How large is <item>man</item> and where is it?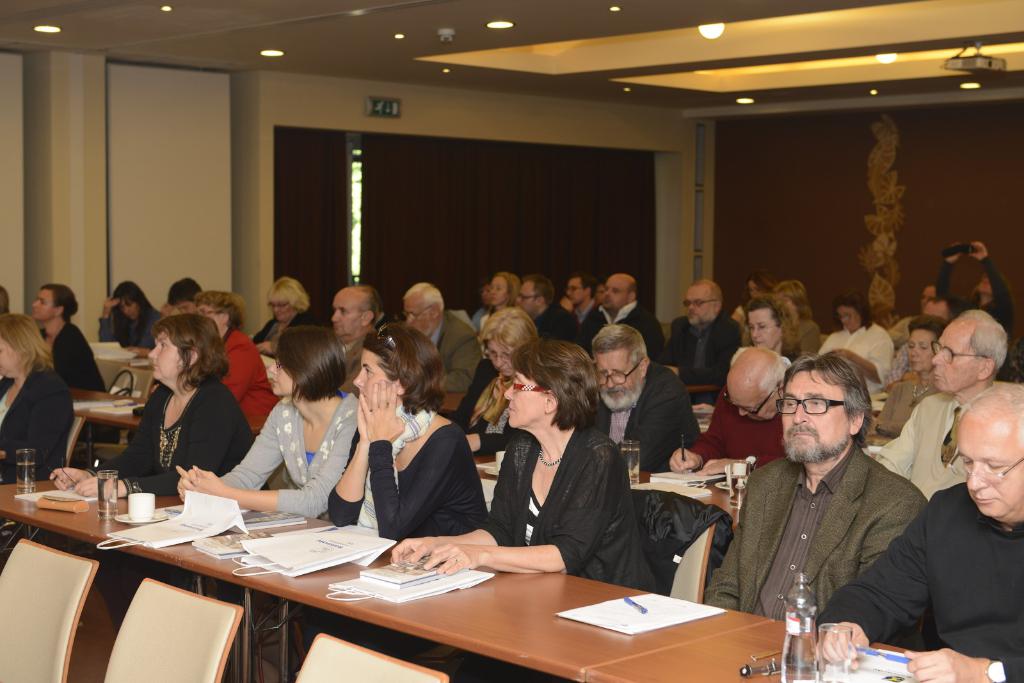
Bounding box: 584 272 653 362.
